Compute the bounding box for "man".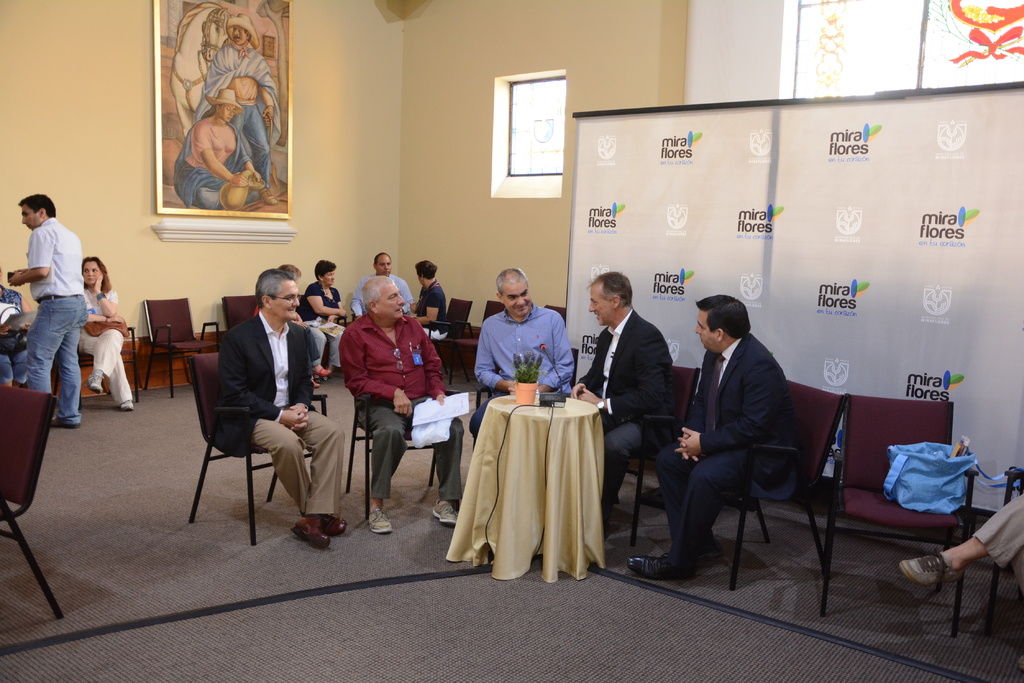
[9,193,88,428].
